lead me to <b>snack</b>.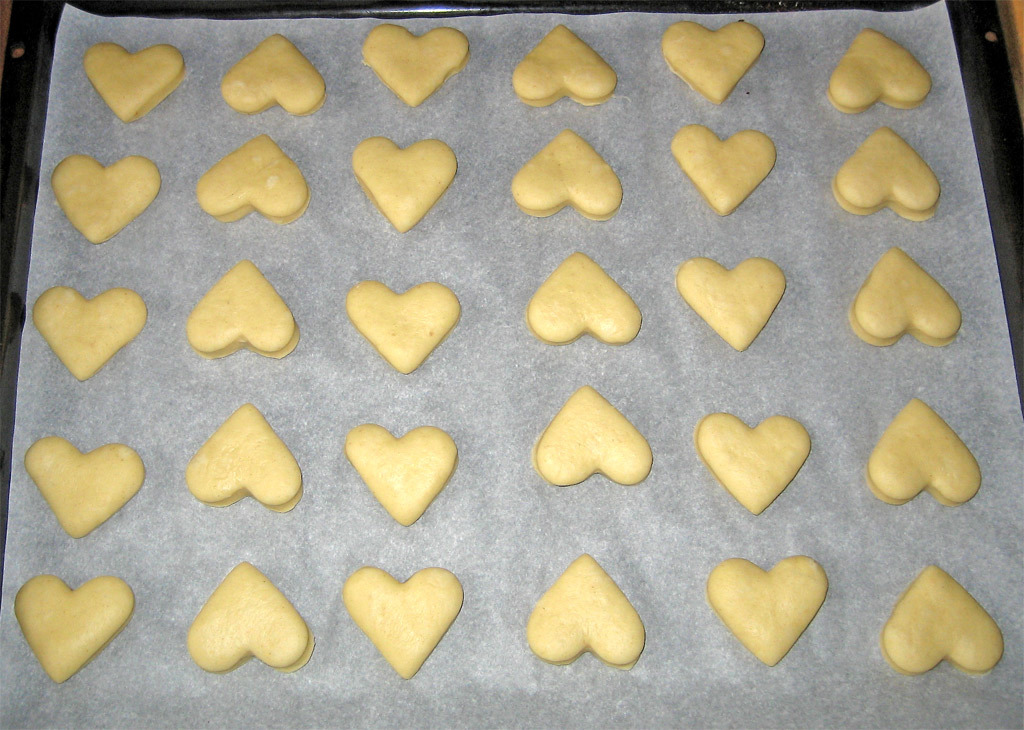
Lead to [667, 21, 767, 107].
